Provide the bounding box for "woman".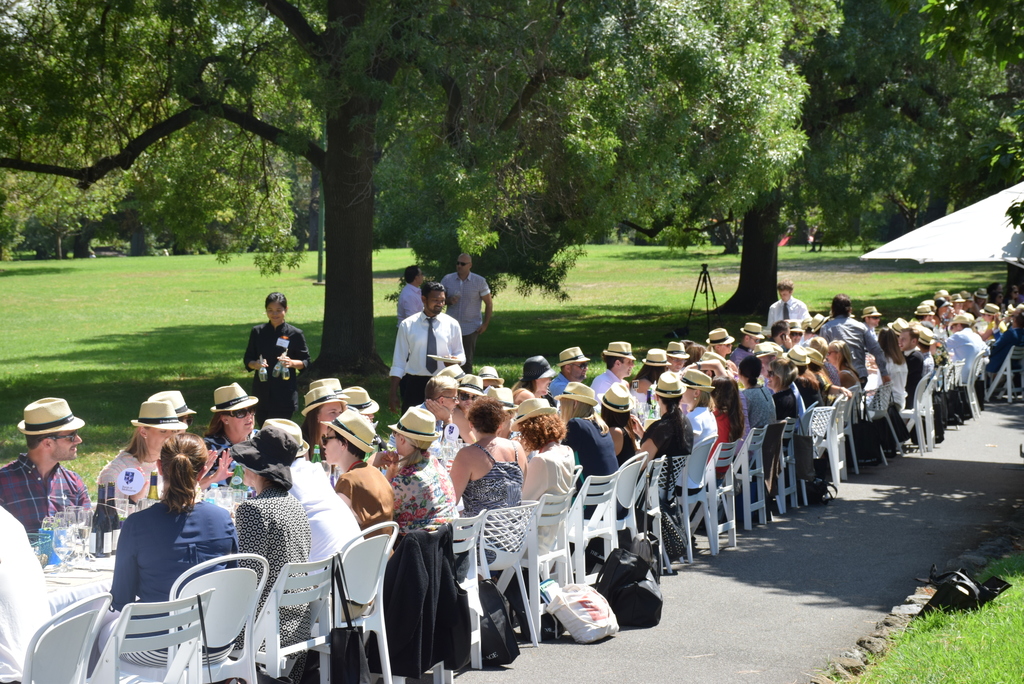
l=552, t=378, r=616, b=520.
